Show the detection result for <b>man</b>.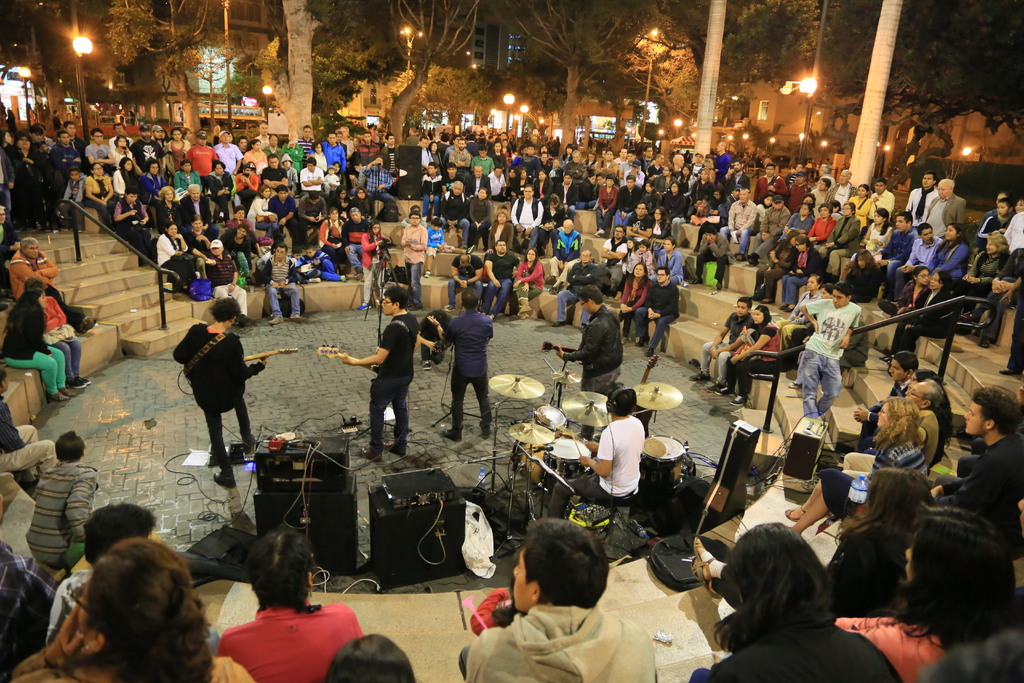
bbox=[562, 149, 587, 185].
